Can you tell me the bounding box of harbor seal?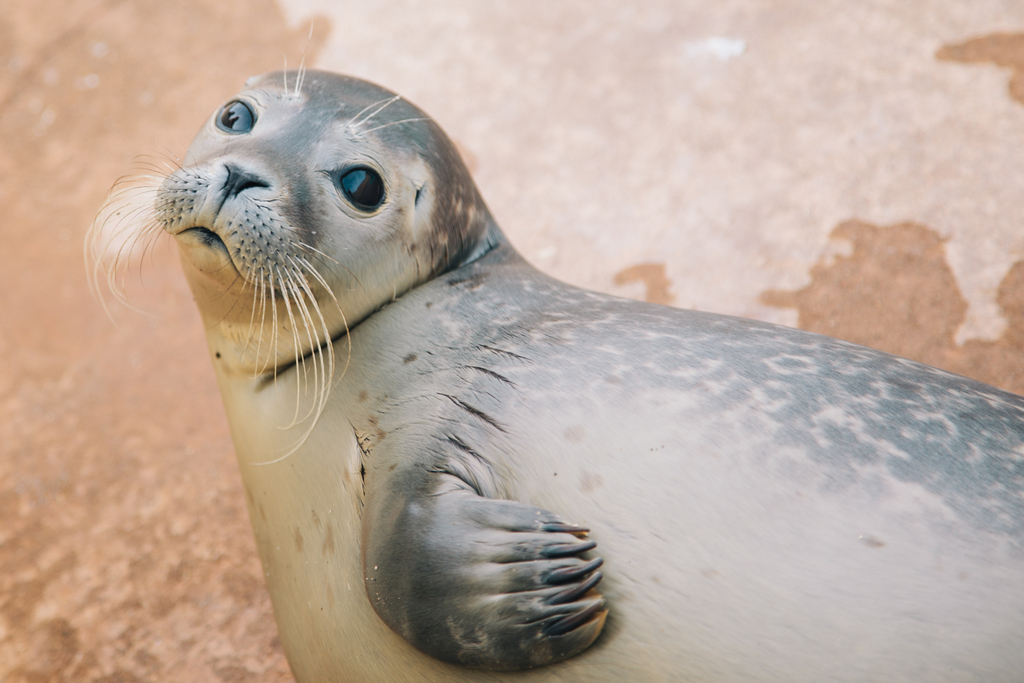
locate(81, 6, 1023, 682).
